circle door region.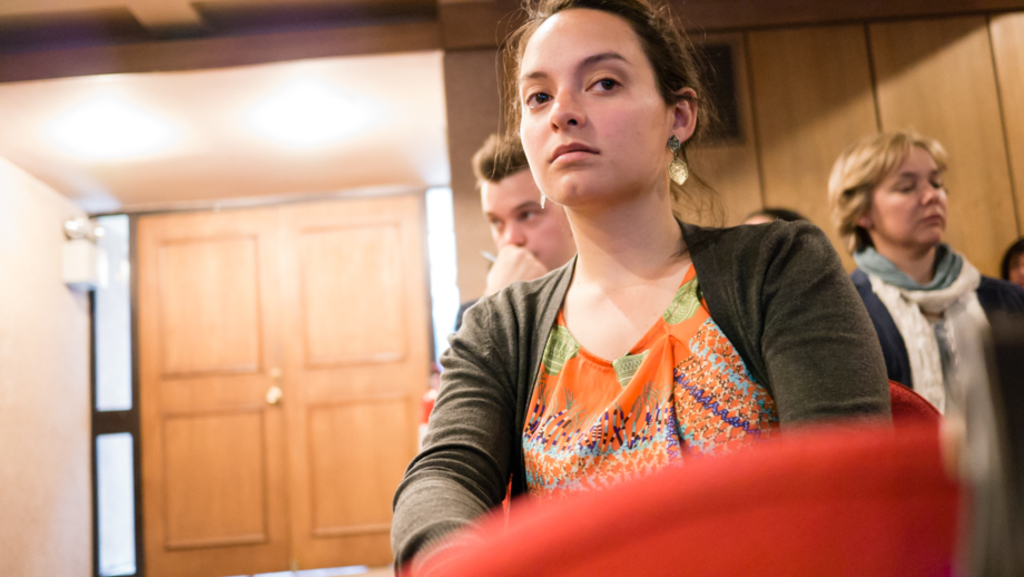
Region: box(122, 182, 435, 576).
